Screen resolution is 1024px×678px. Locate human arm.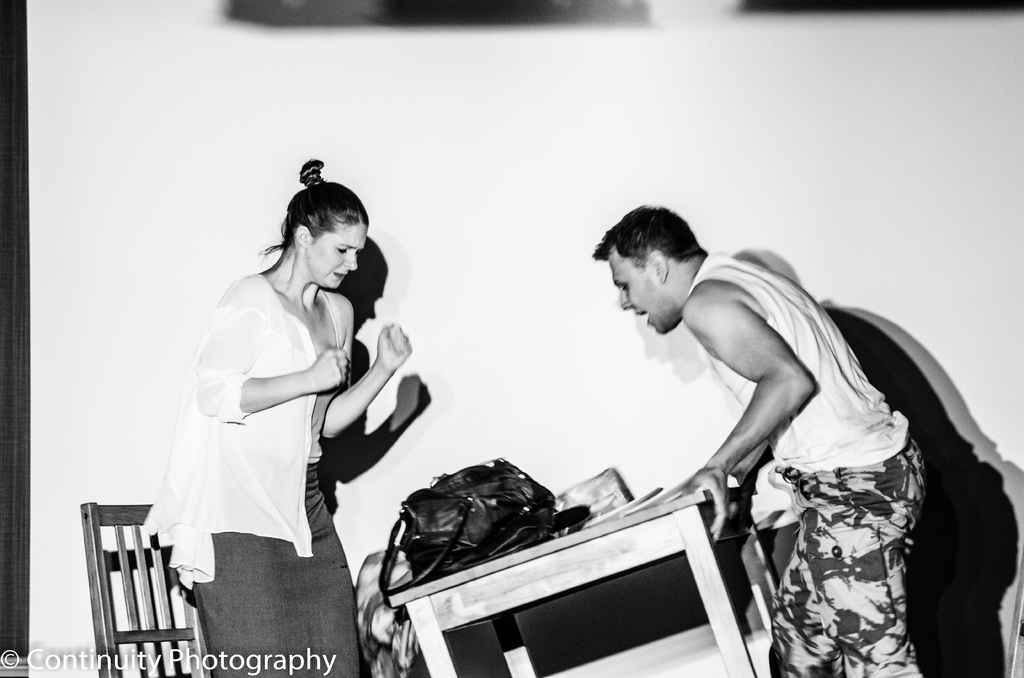
(184,296,346,425).
